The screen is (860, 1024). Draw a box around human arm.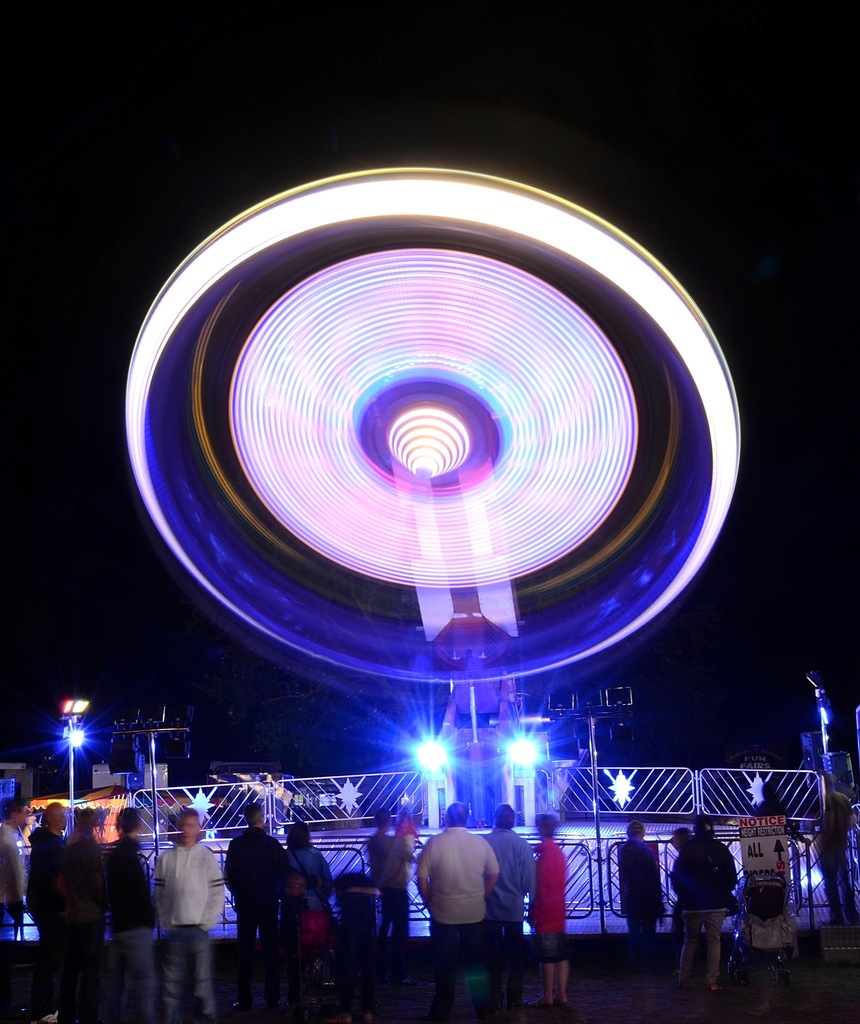
(left=484, top=837, right=499, bottom=900).
